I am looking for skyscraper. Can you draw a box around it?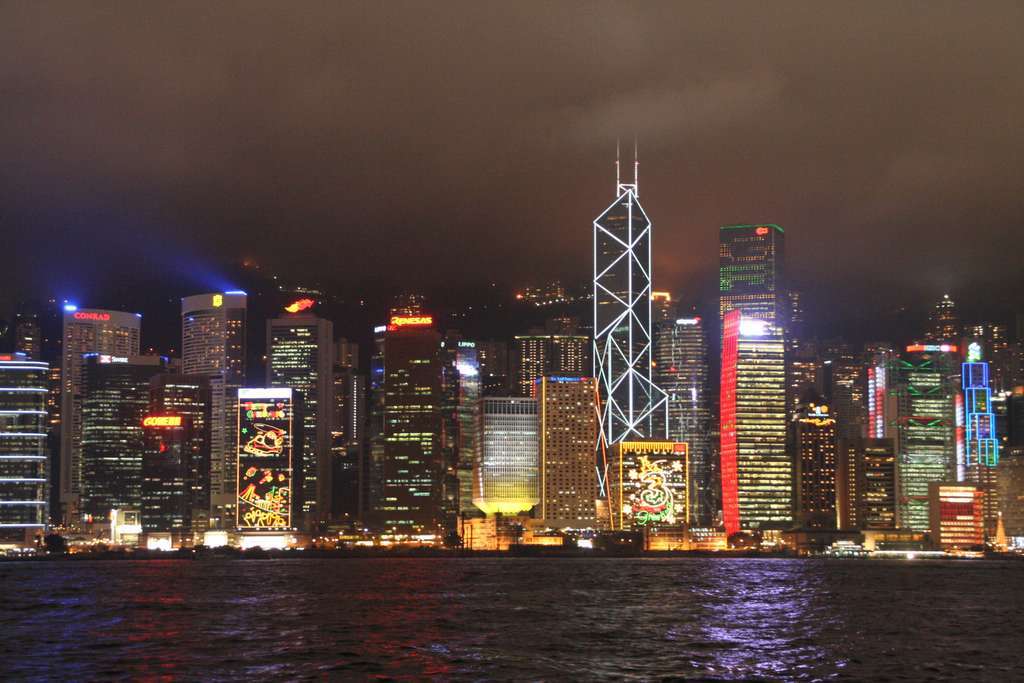
Sure, the bounding box is 932, 288, 954, 344.
